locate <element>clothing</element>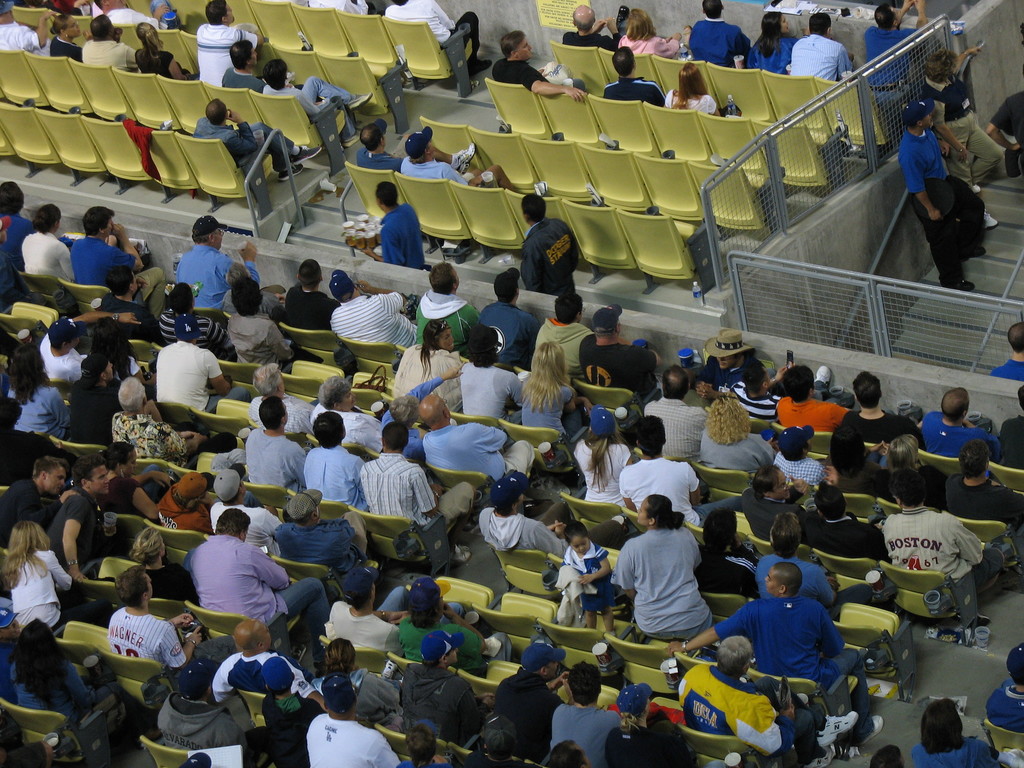
region(596, 77, 668, 107)
